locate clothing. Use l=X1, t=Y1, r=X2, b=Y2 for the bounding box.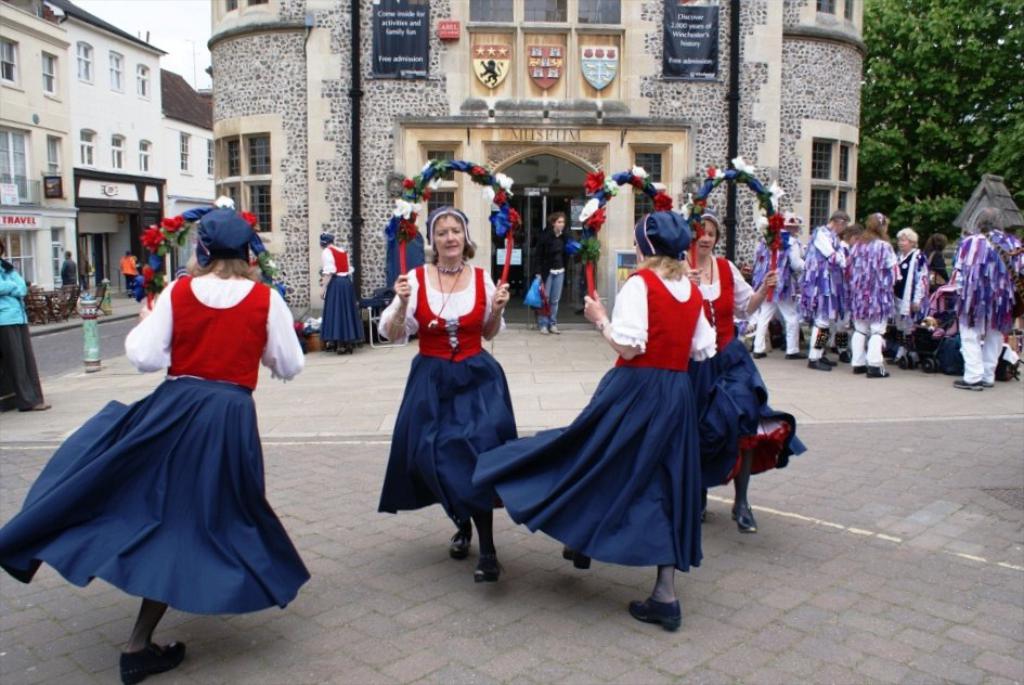
l=924, t=259, r=959, b=365.
